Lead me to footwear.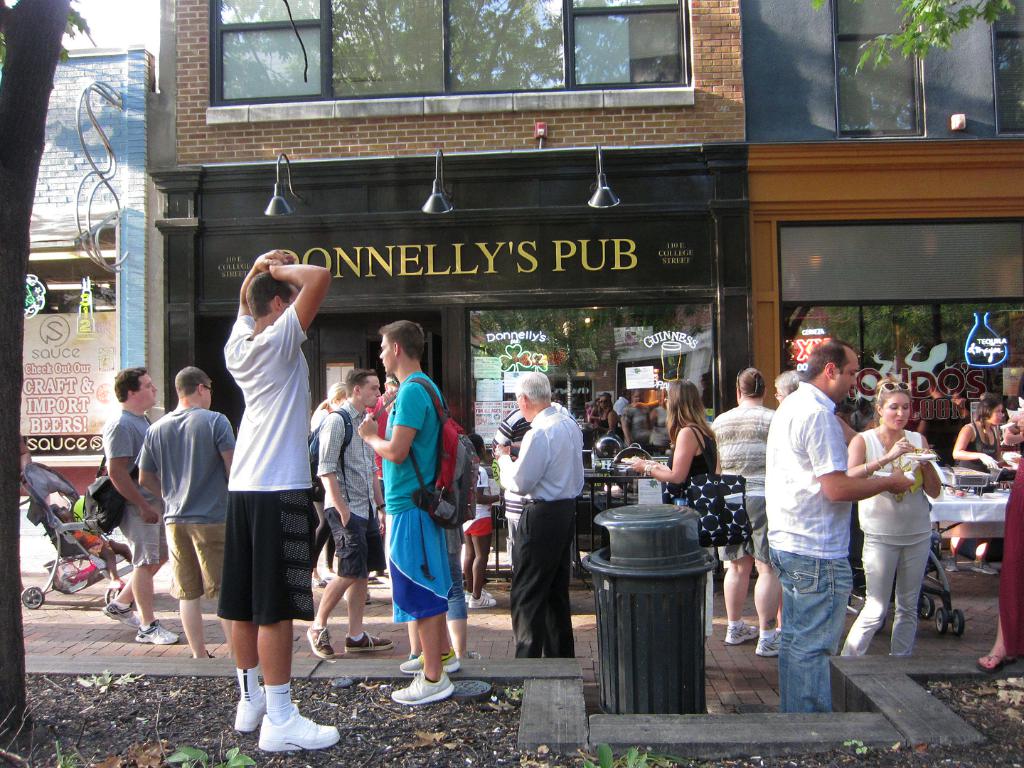
Lead to (x1=464, y1=590, x2=492, y2=603).
